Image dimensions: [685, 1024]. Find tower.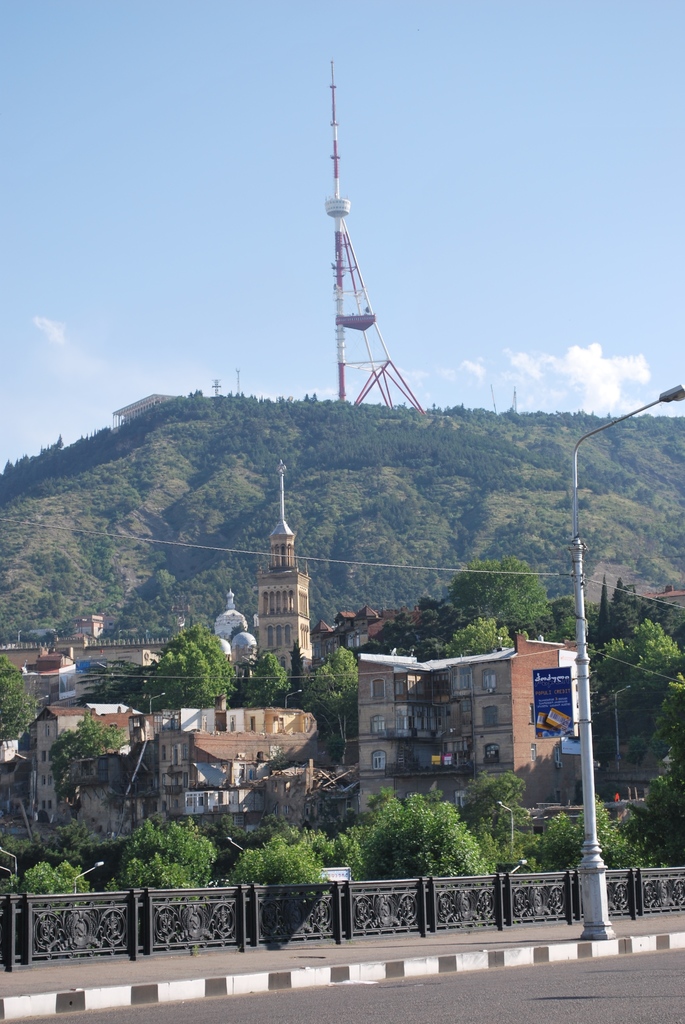
Rect(331, 66, 422, 412).
